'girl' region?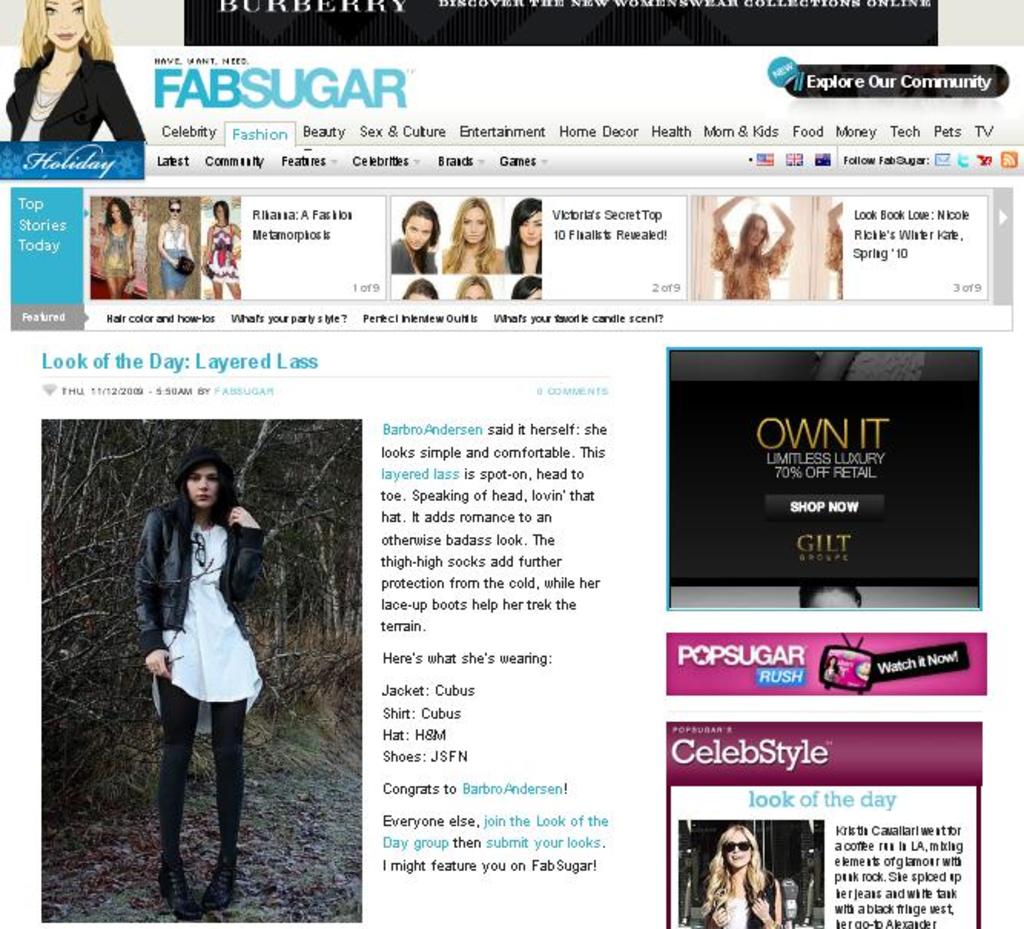
508, 198, 539, 275
